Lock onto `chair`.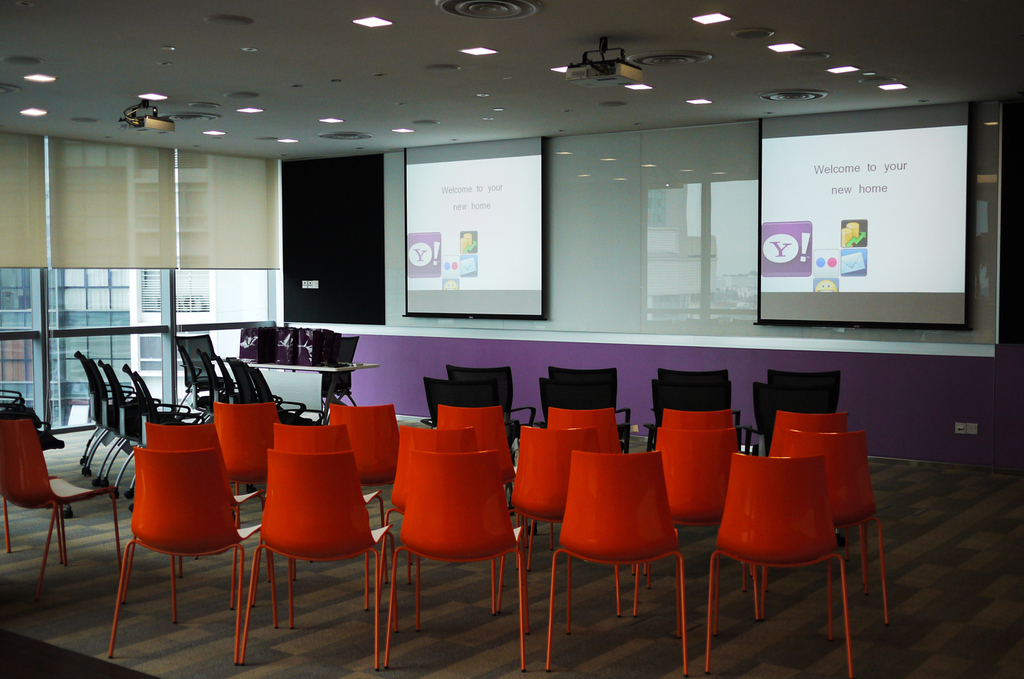
Locked: 212 401 281 507.
